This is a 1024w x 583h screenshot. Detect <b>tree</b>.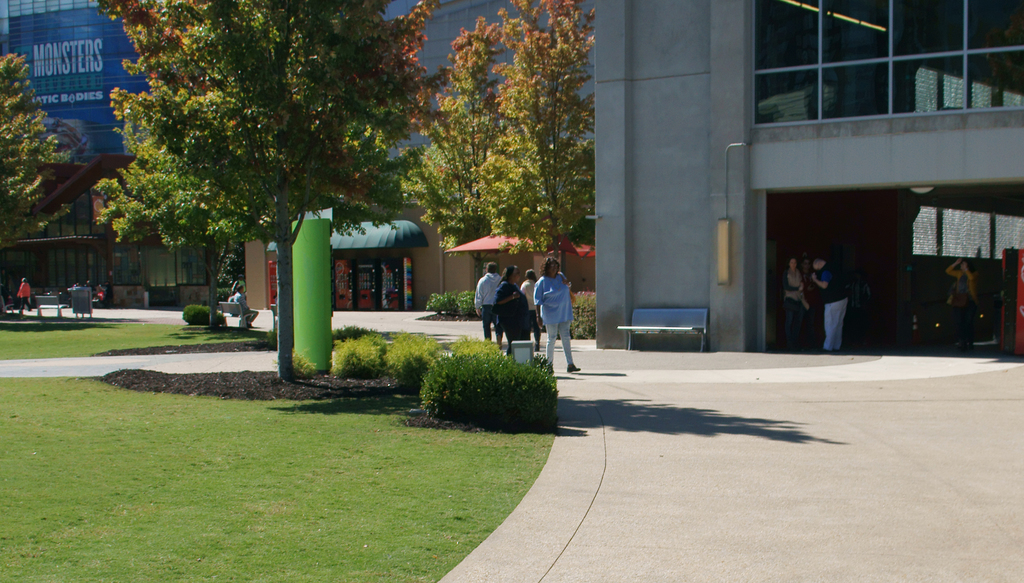
BBox(93, 15, 400, 324).
